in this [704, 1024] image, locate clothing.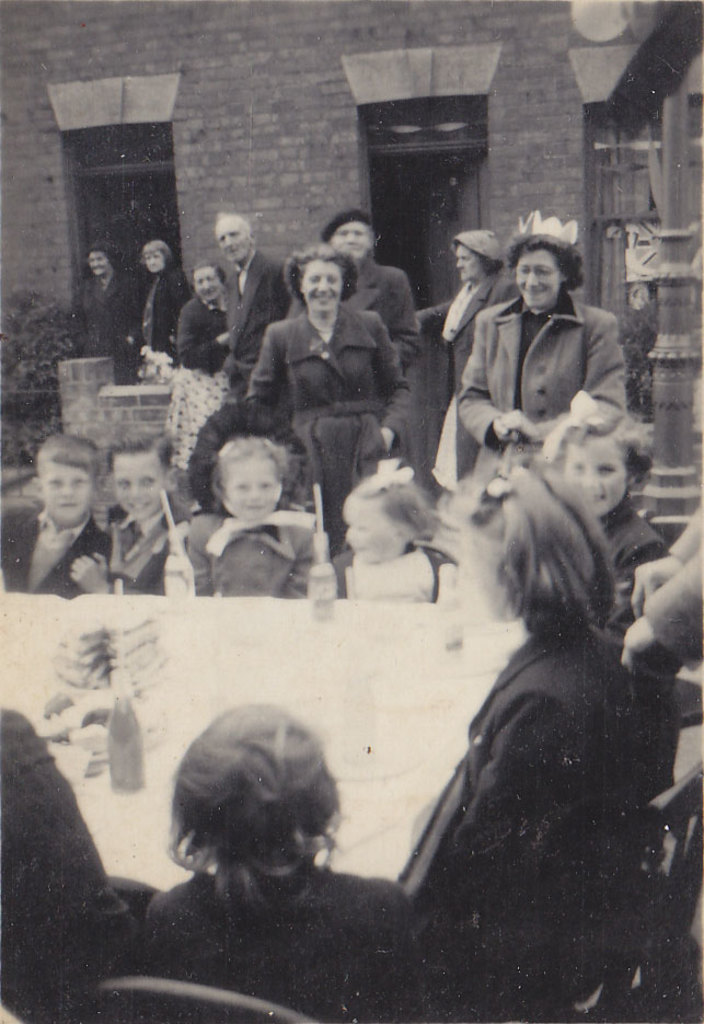
Bounding box: BBox(152, 847, 426, 1023).
